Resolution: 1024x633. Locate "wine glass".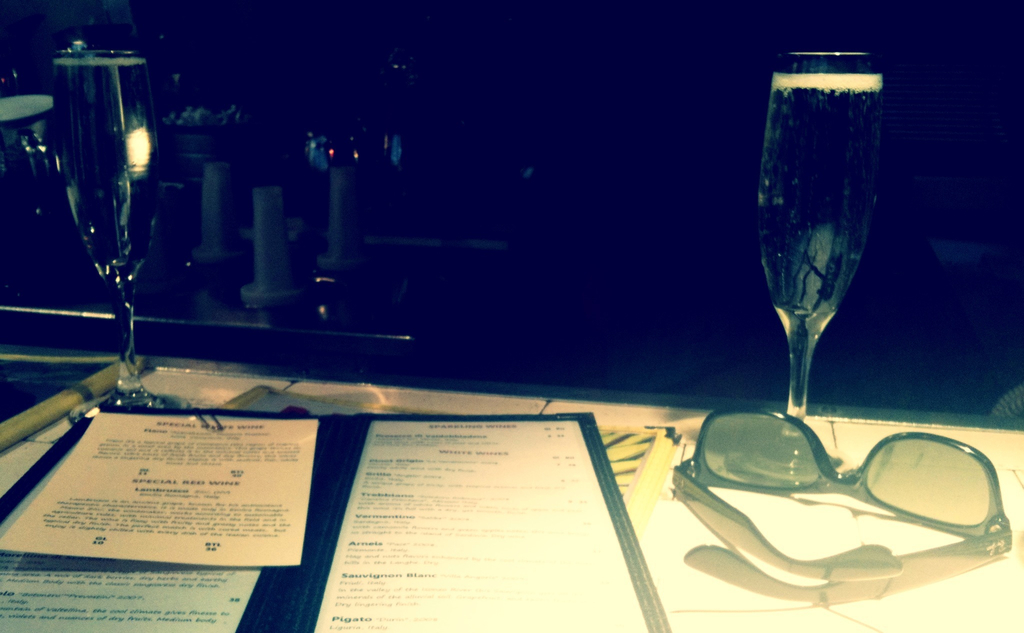
{"x1": 53, "y1": 47, "x2": 188, "y2": 418}.
